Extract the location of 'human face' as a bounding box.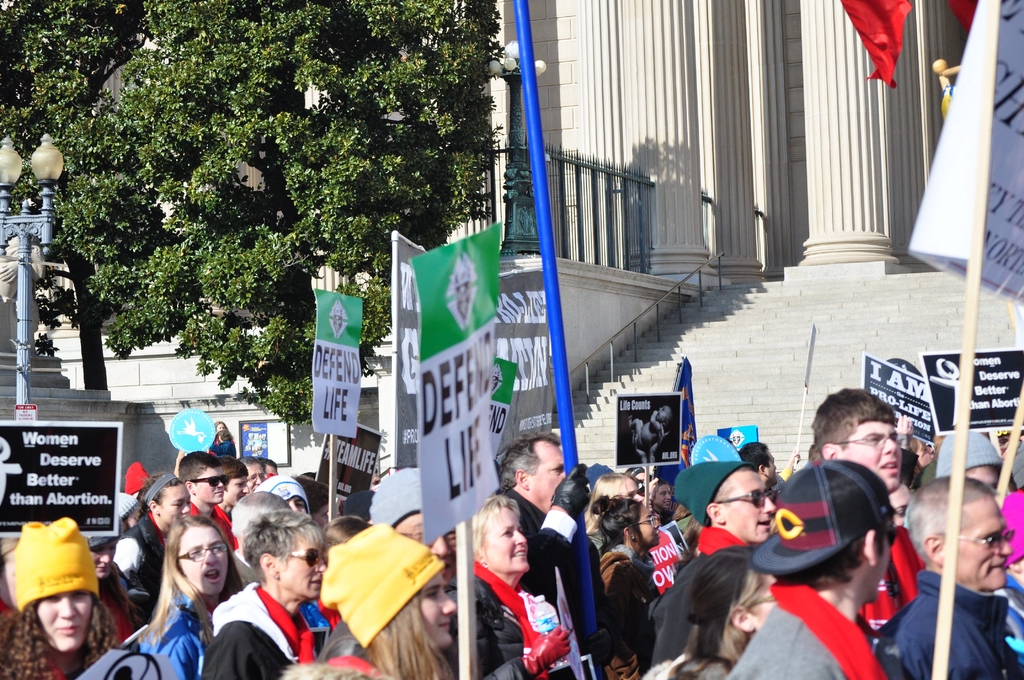
x1=653, y1=482, x2=671, y2=512.
